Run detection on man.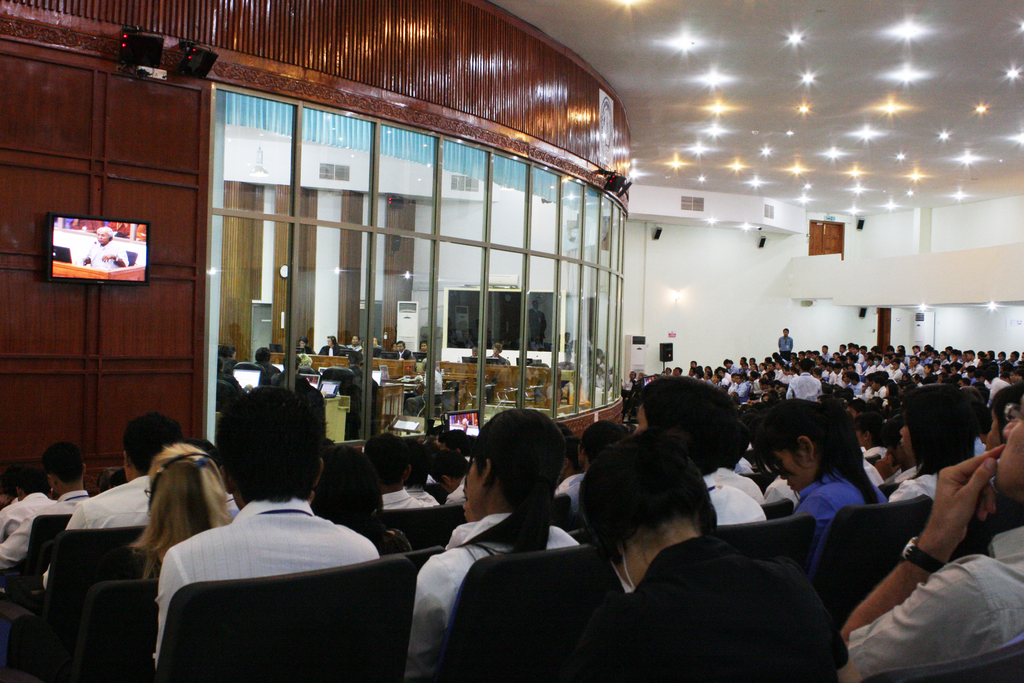
Result: box(778, 327, 795, 361).
